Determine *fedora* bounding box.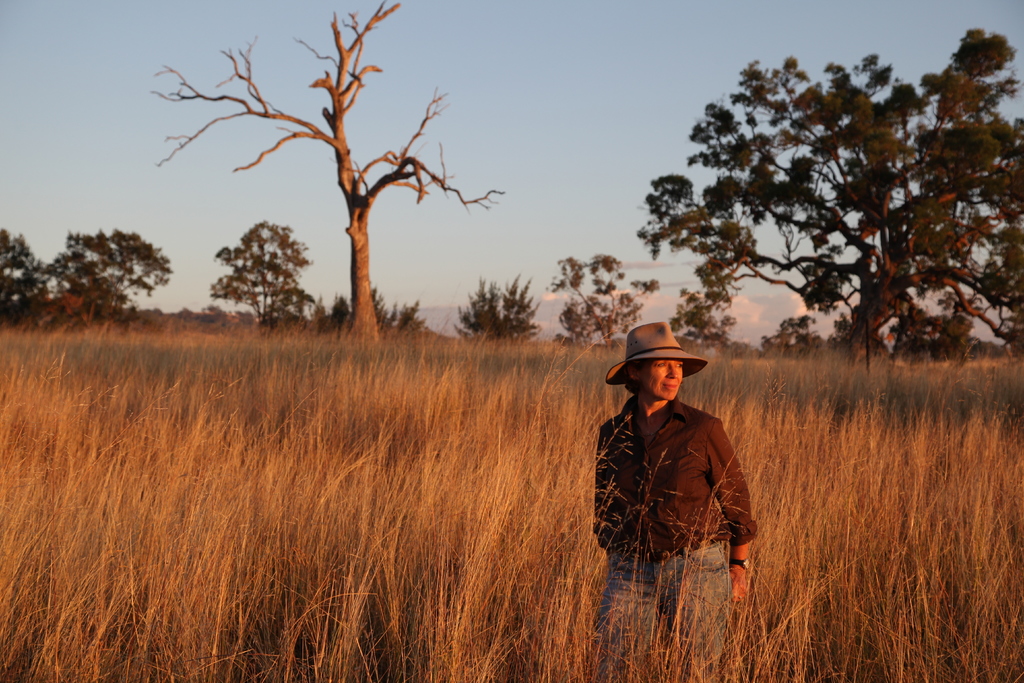
Determined: [x1=608, y1=319, x2=706, y2=386].
